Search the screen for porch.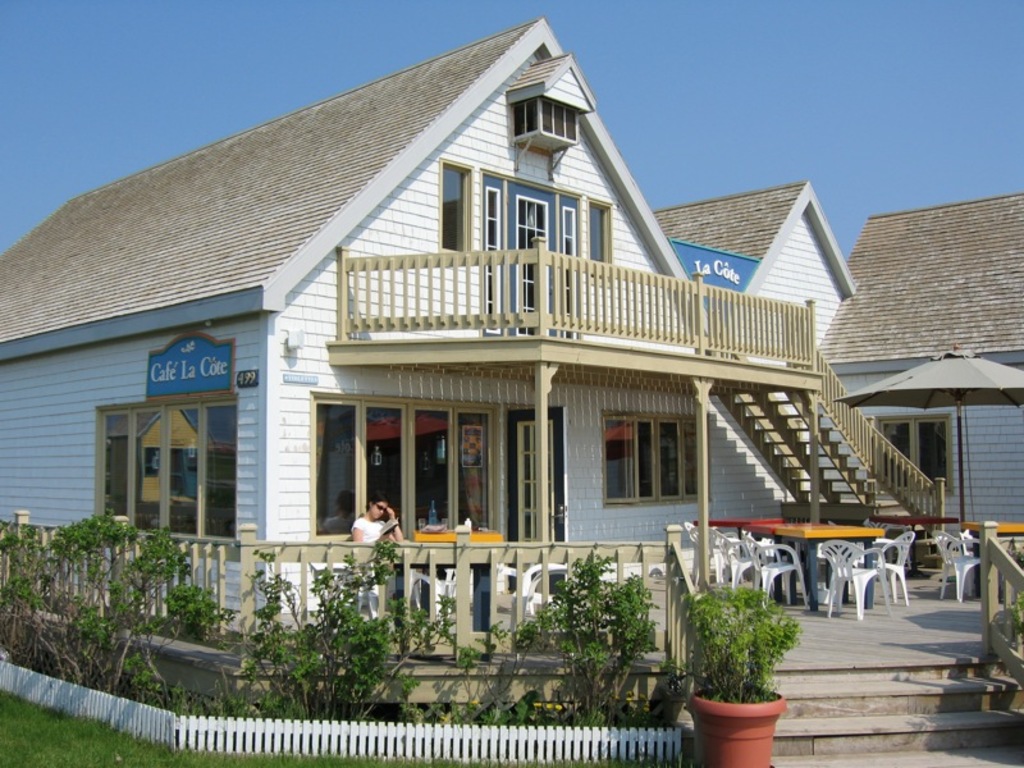
Found at 343,246,955,552.
